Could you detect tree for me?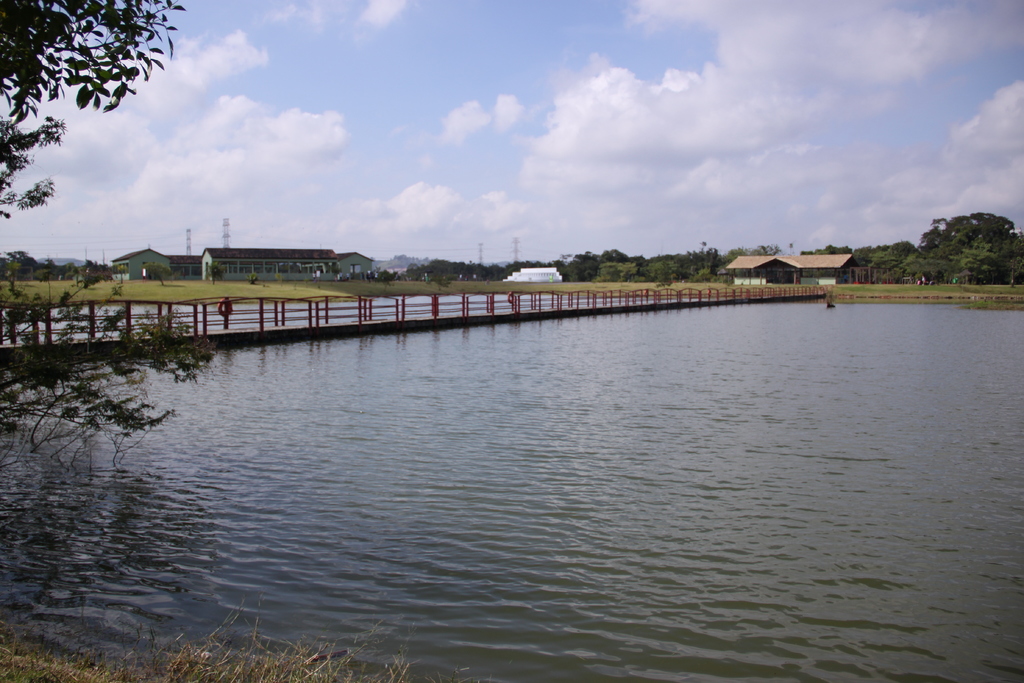
Detection result: bbox(0, 327, 204, 434).
